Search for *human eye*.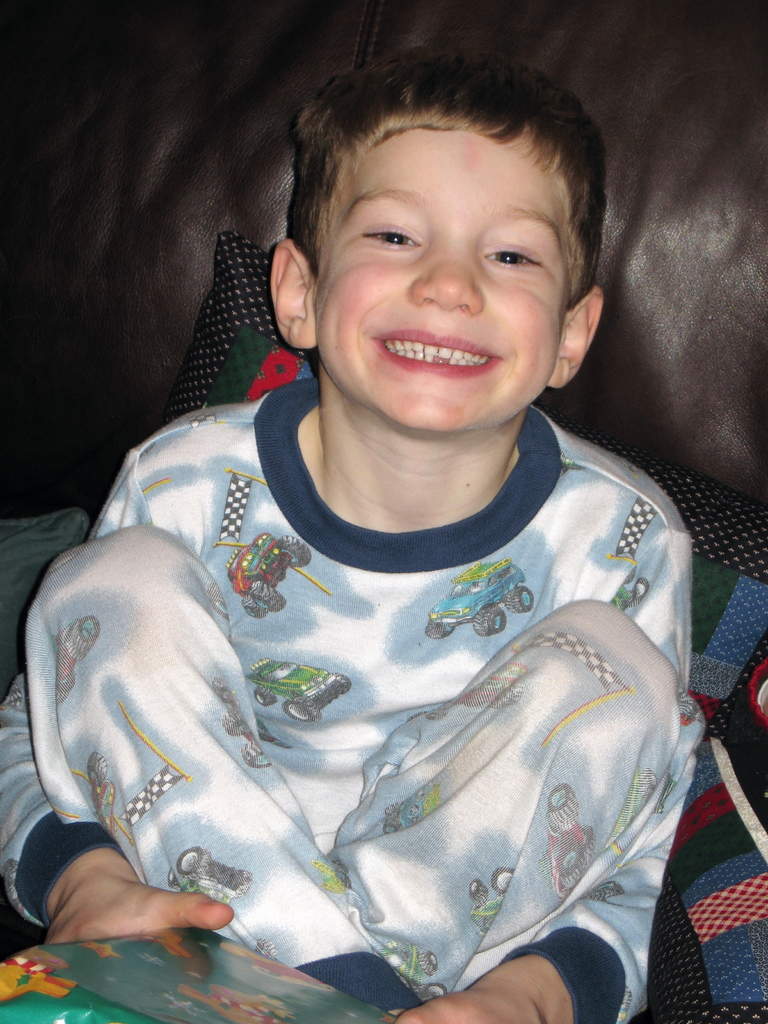
Found at select_region(479, 243, 541, 267).
